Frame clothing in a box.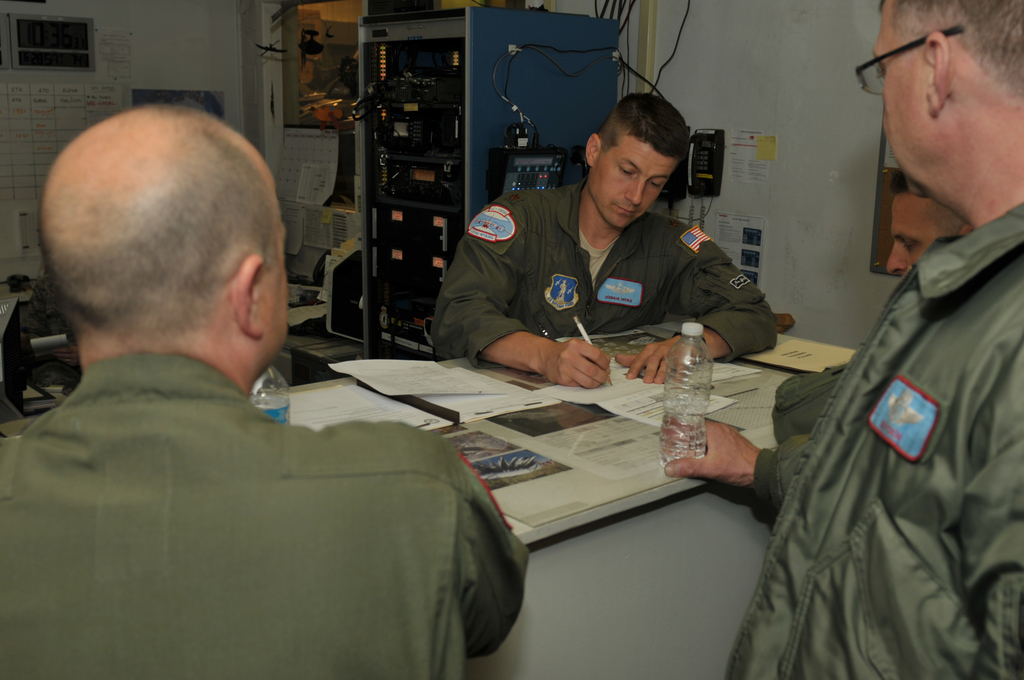
(770, 357, 852, 444).
